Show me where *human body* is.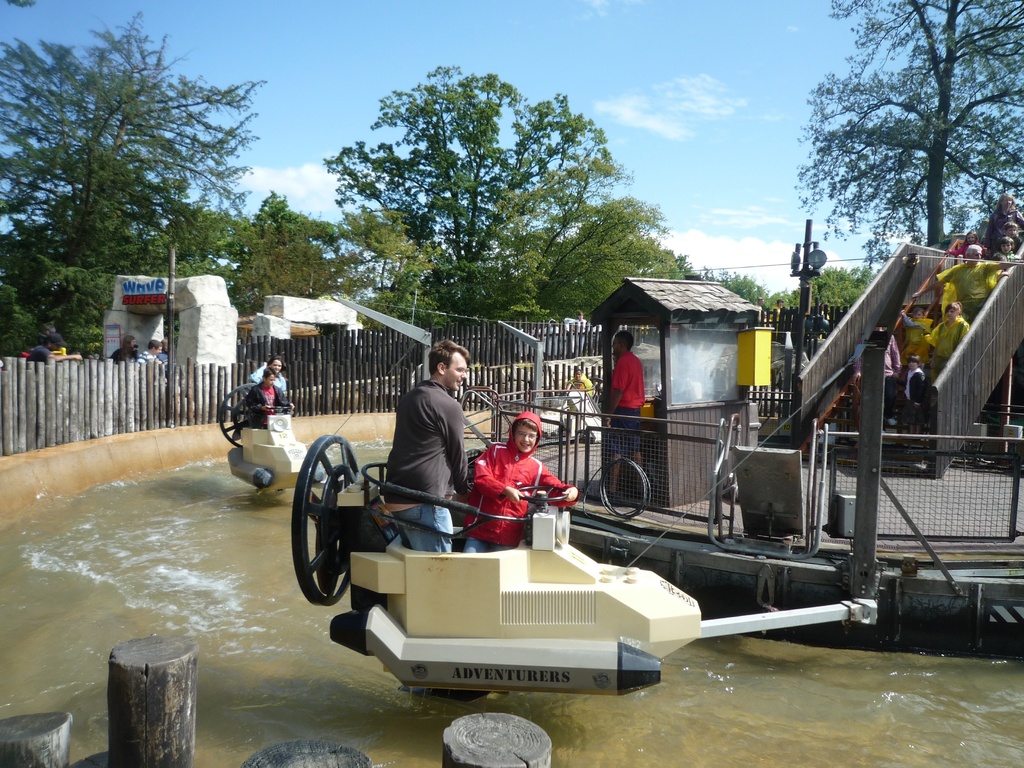
*human body* is at x1=927, y1=246, x2=1014, y2=323.
